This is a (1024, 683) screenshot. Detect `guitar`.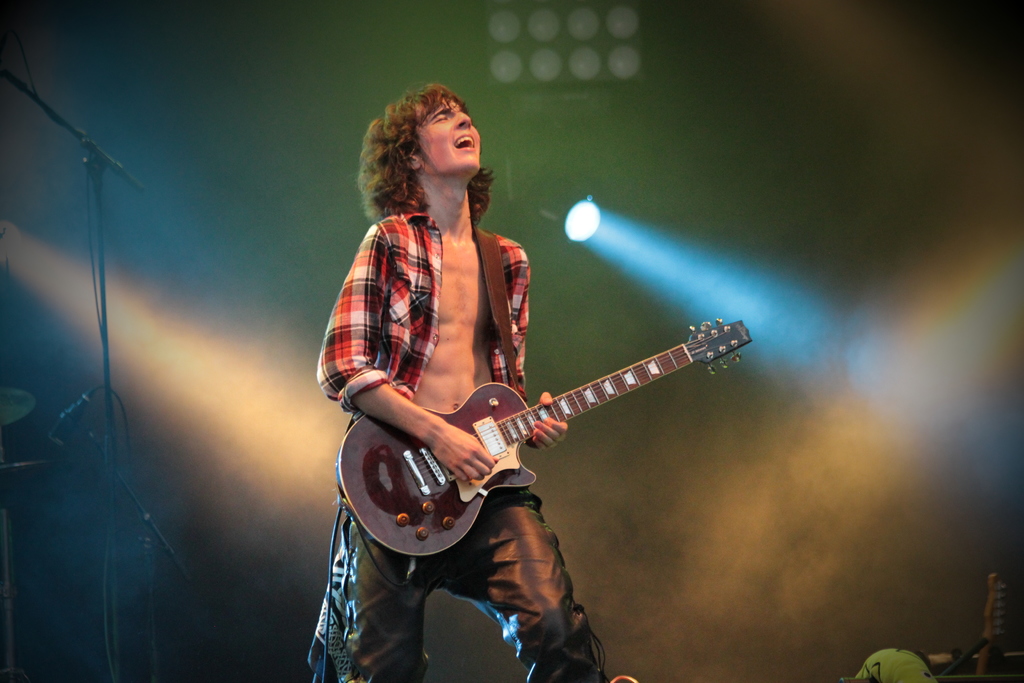
{"left": 334, "top": 315, "right": 753, "bottom": 554}.
